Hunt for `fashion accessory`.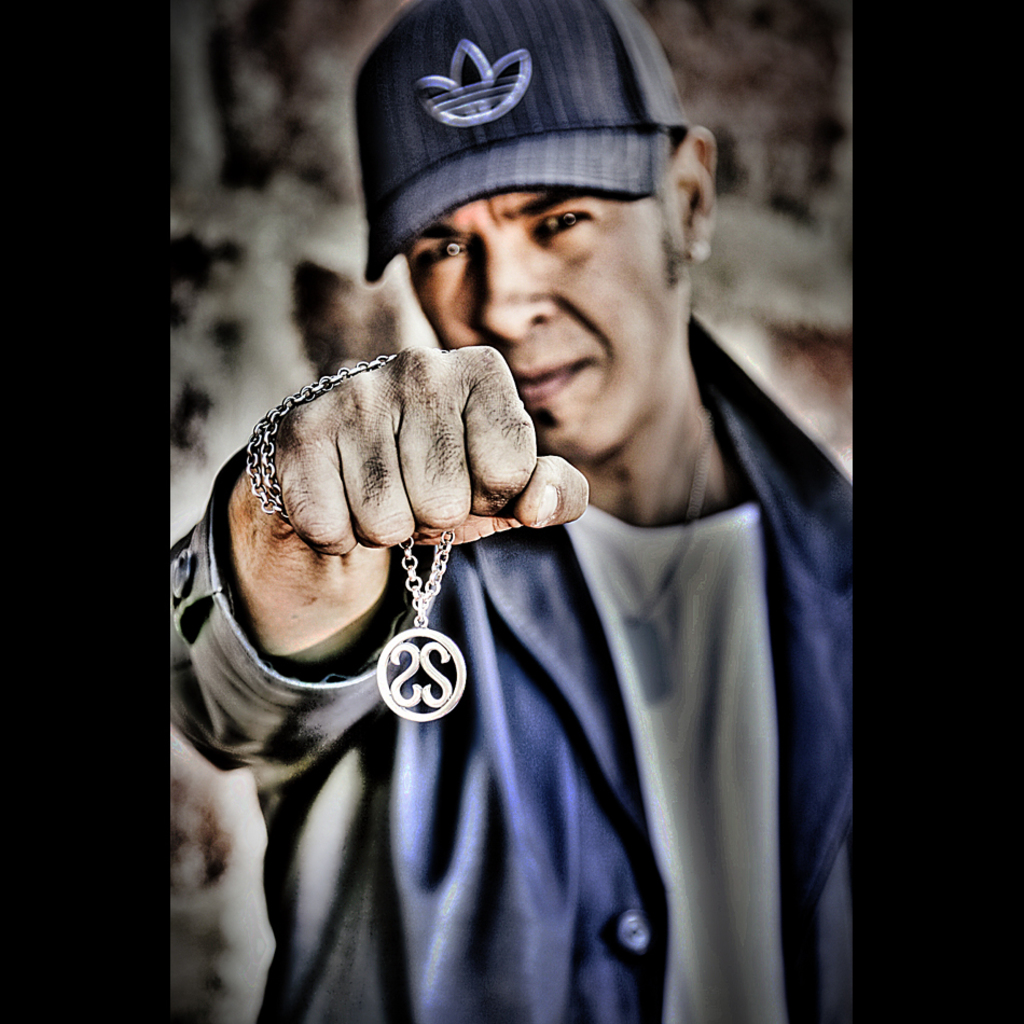
Hunted down at [x1=244, y1=346, x2=463, y2=723].
